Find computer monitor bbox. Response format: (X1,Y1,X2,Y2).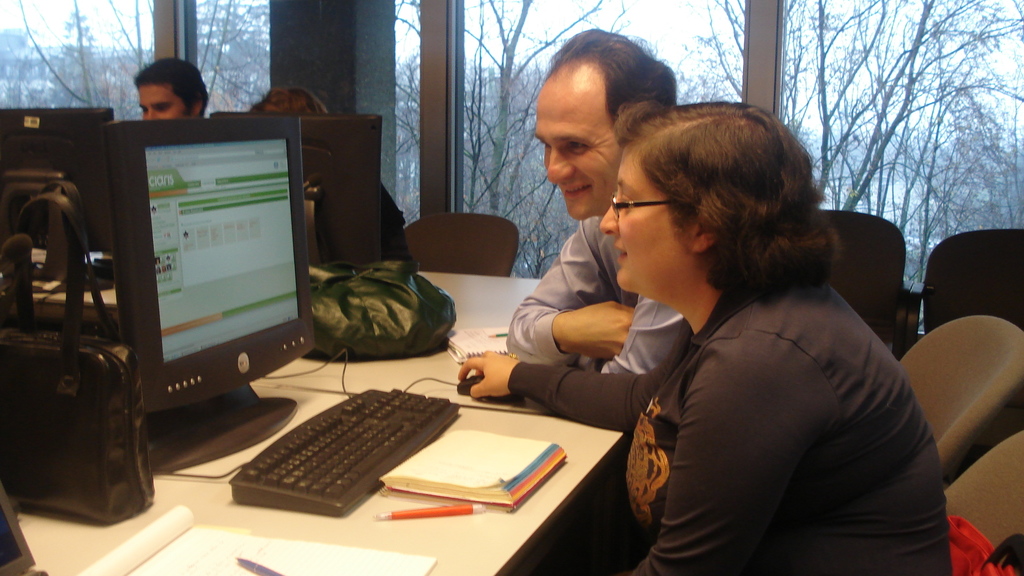
(0,99,131,337).
